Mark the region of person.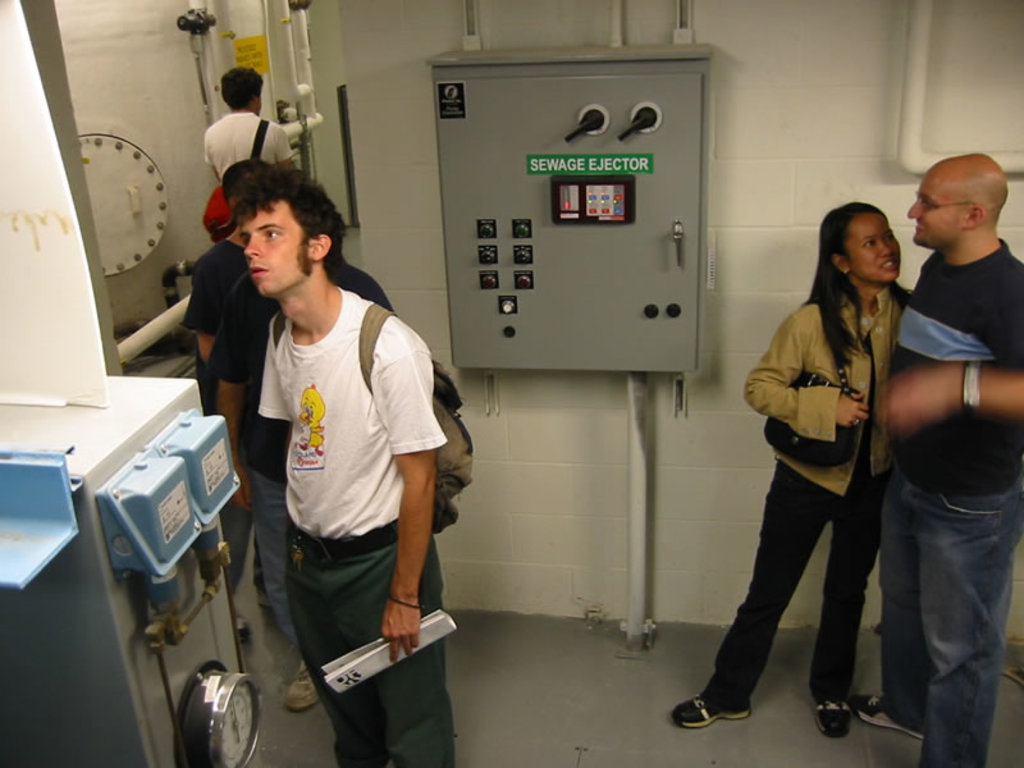
Region: [192,179,261,443].
